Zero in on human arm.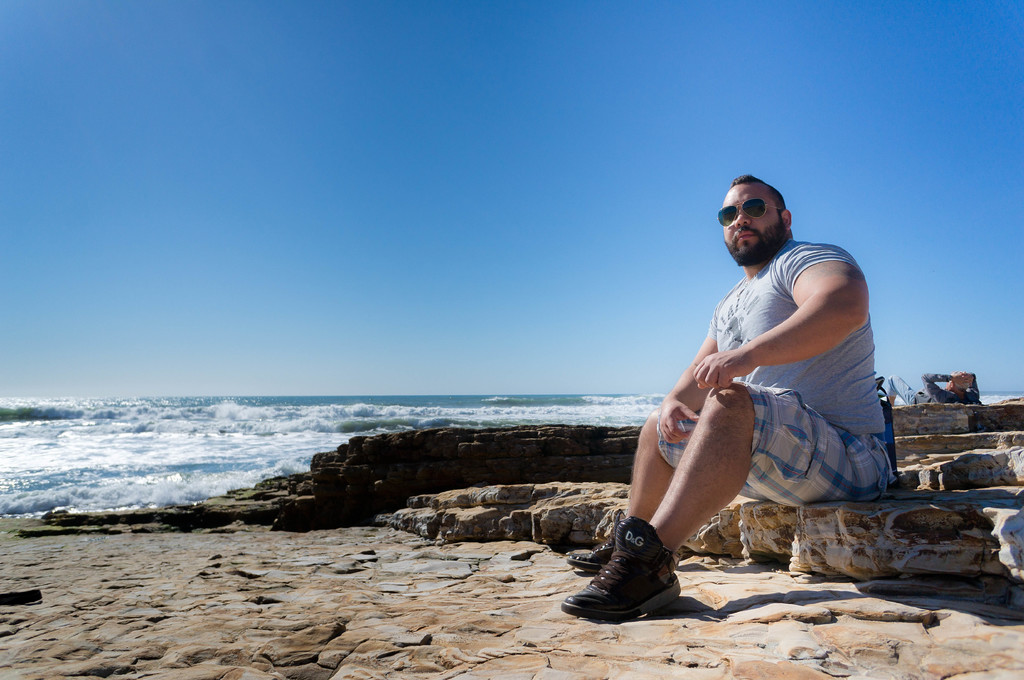
Zeroed in: [left=694, top=244, right=865, bottom=390].
